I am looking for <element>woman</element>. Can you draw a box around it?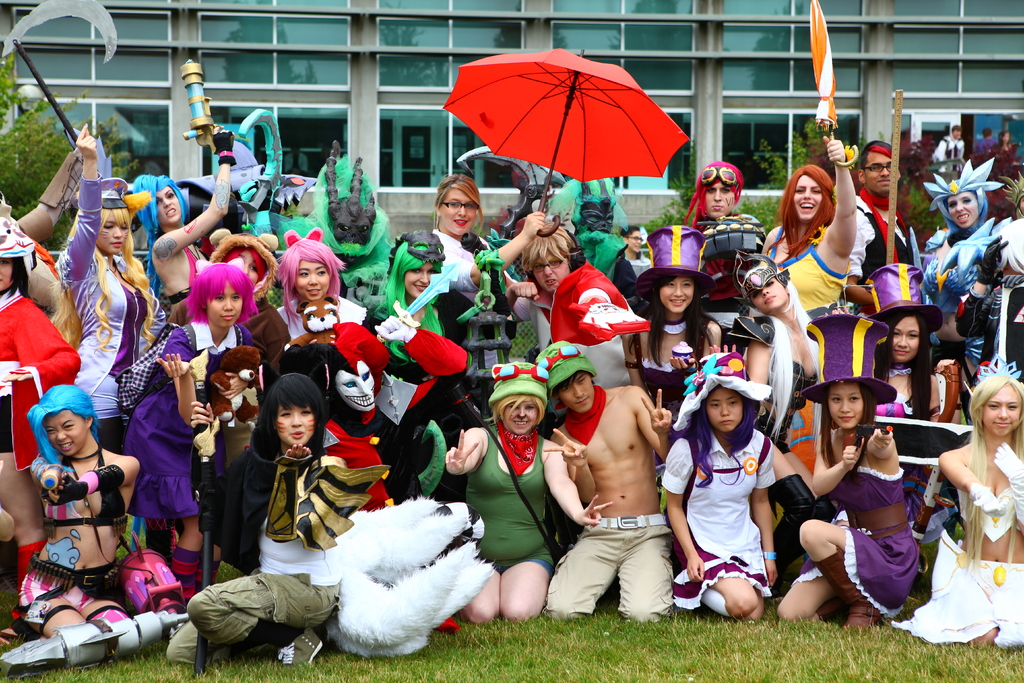
Sure, the bounding box is [left=458, top=370, right=607, bottom=613].
